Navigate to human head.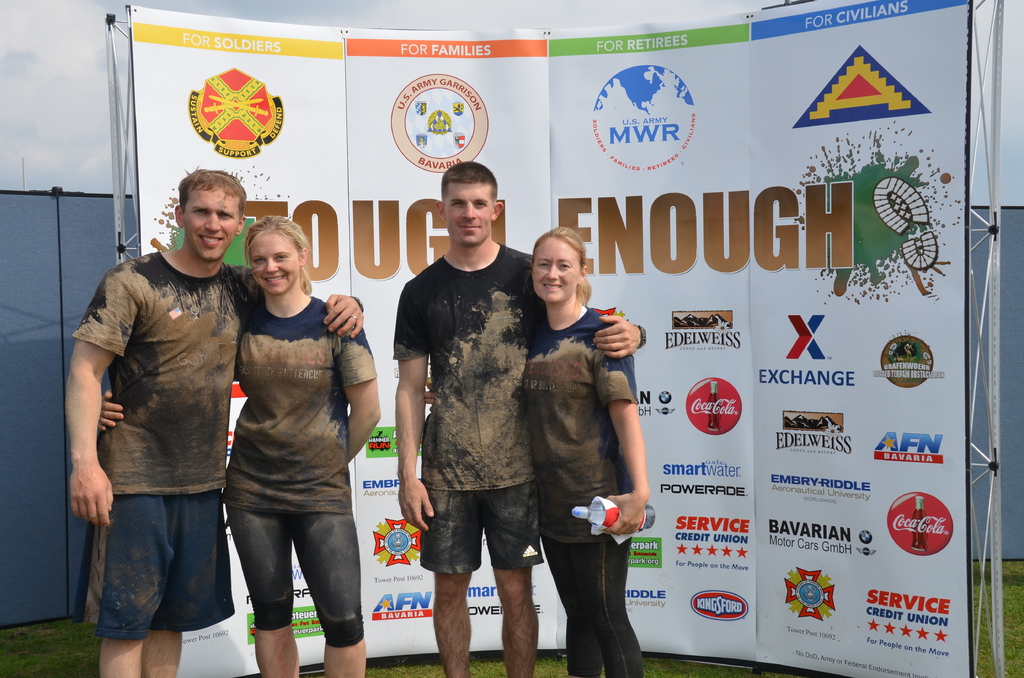
Navigation target: [527,223,593,309].
